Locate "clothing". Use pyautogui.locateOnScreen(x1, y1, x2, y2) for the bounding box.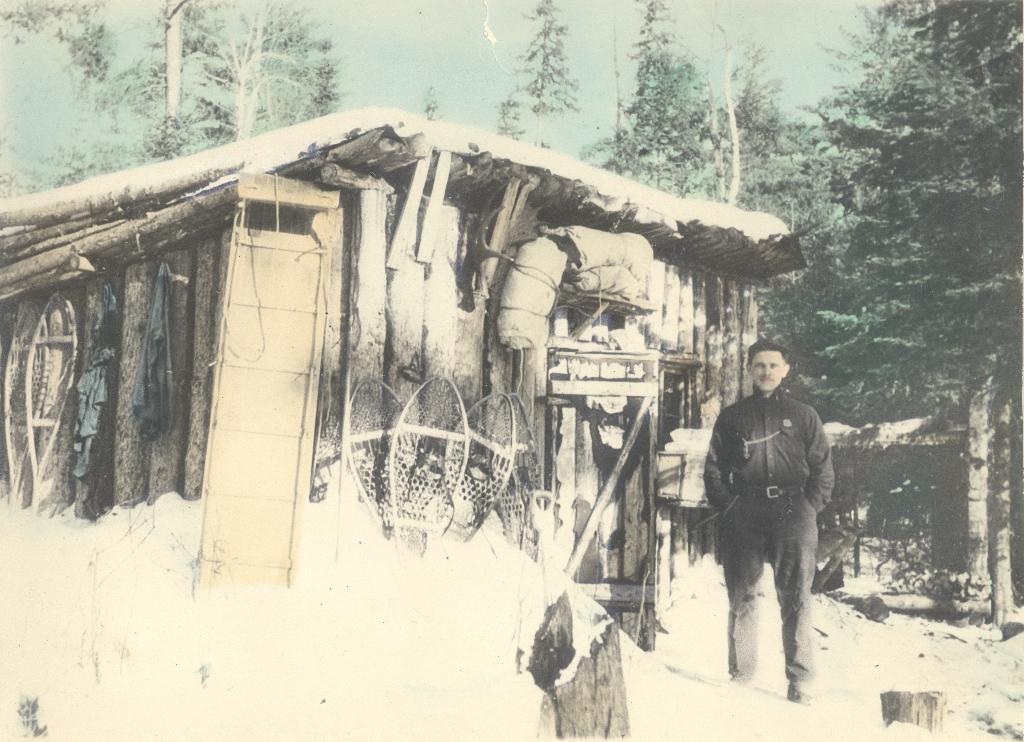
pyautogui.locateOnScreen(703, 354, 835, 679).
